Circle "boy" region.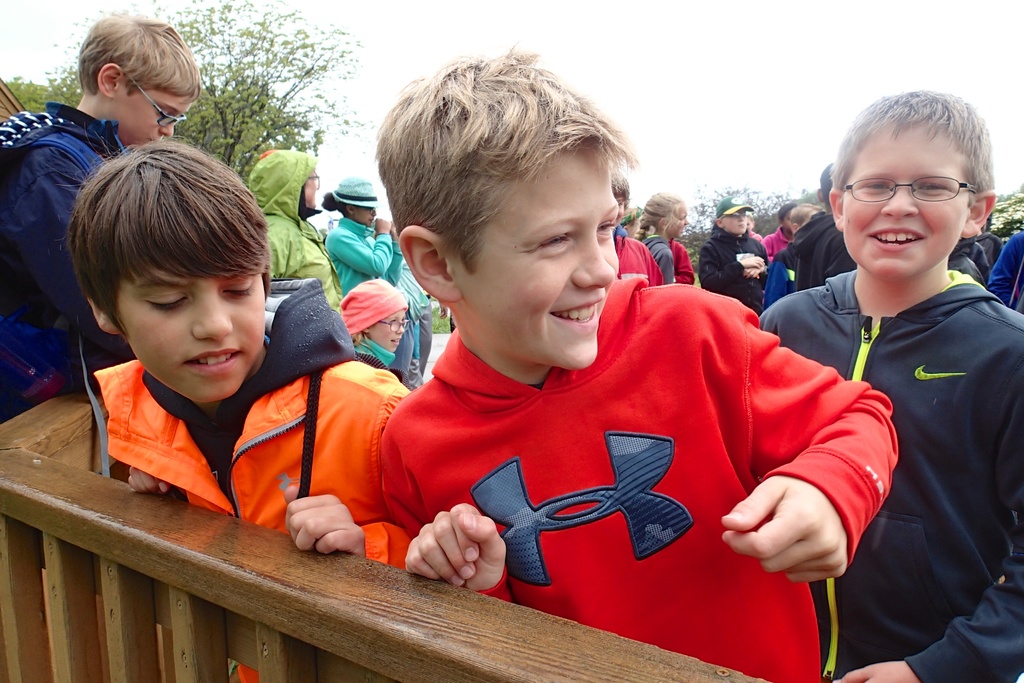
Region: pyautogui.locateOnScreen(0, 5, 200, 409).
